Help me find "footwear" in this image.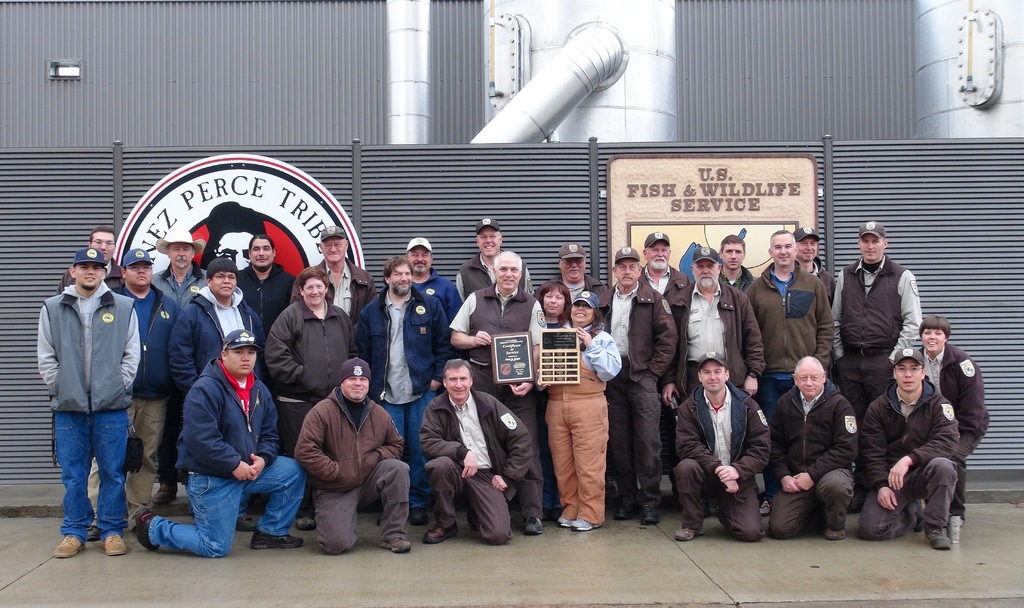
Found it: pyautogui.locateOnScreen(235, 516, 257, 535).
